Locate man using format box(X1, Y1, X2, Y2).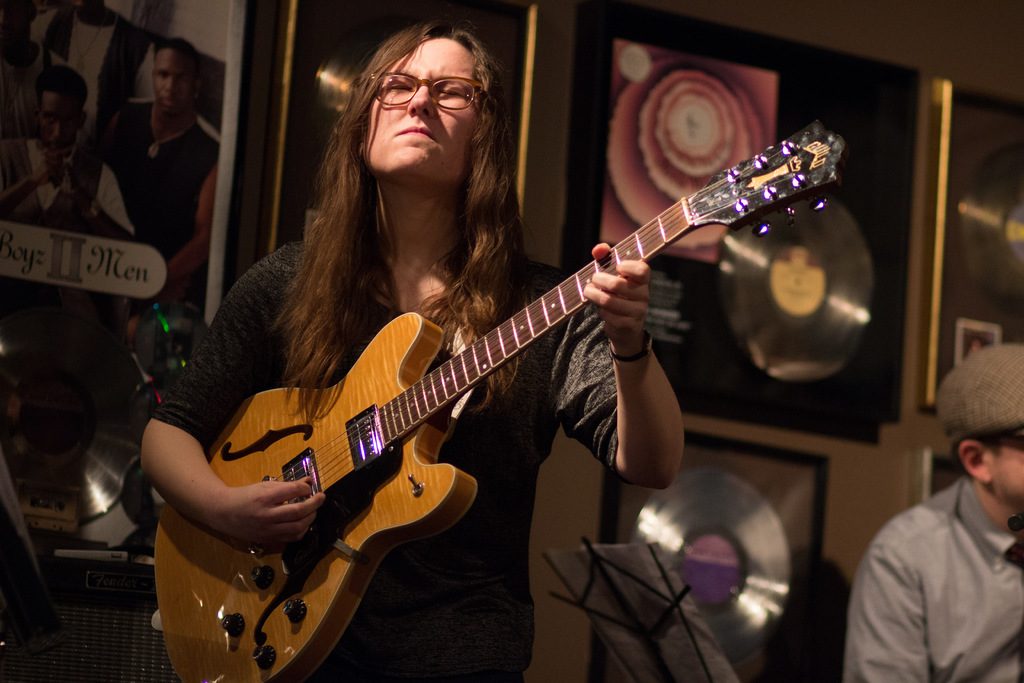
box(839, 366, 1020, 680).
